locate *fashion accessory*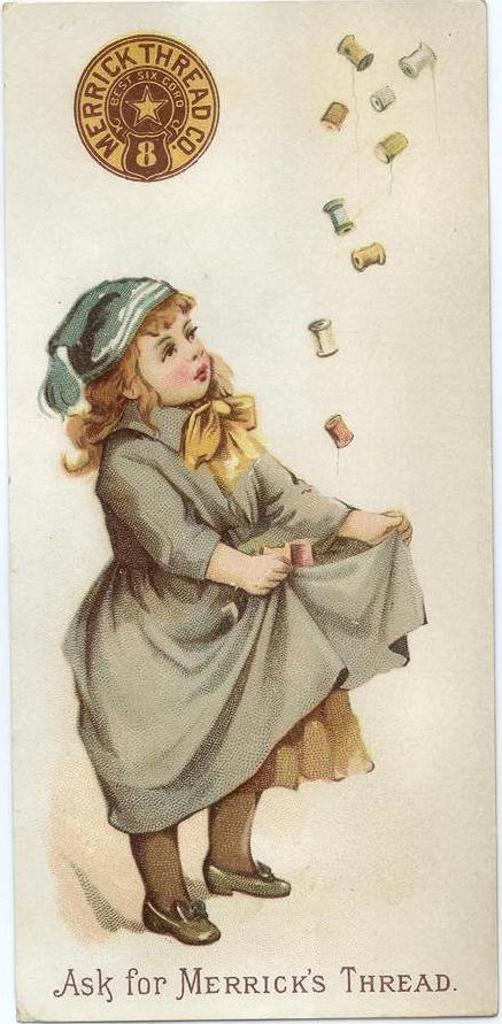
[39, 277, 172, 417]
